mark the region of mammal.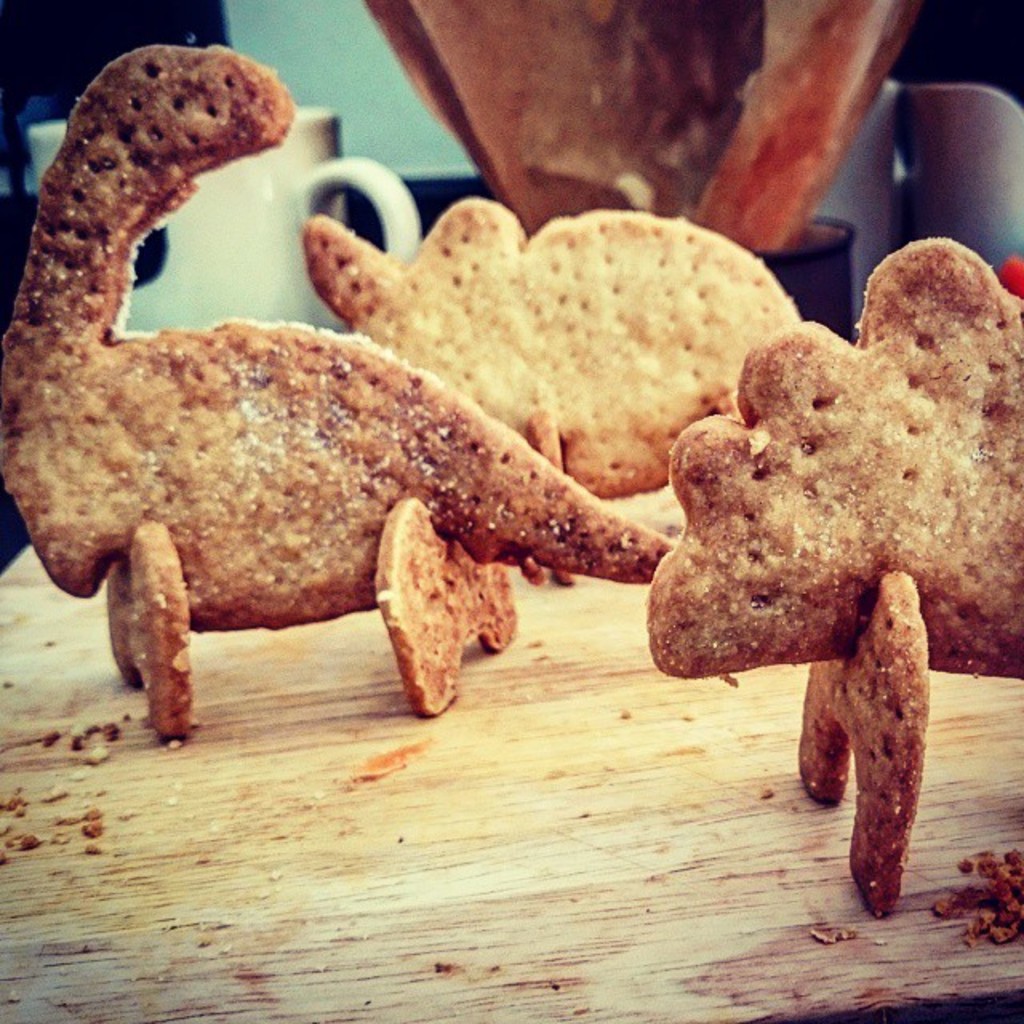
Region: (3,101,552,707).
